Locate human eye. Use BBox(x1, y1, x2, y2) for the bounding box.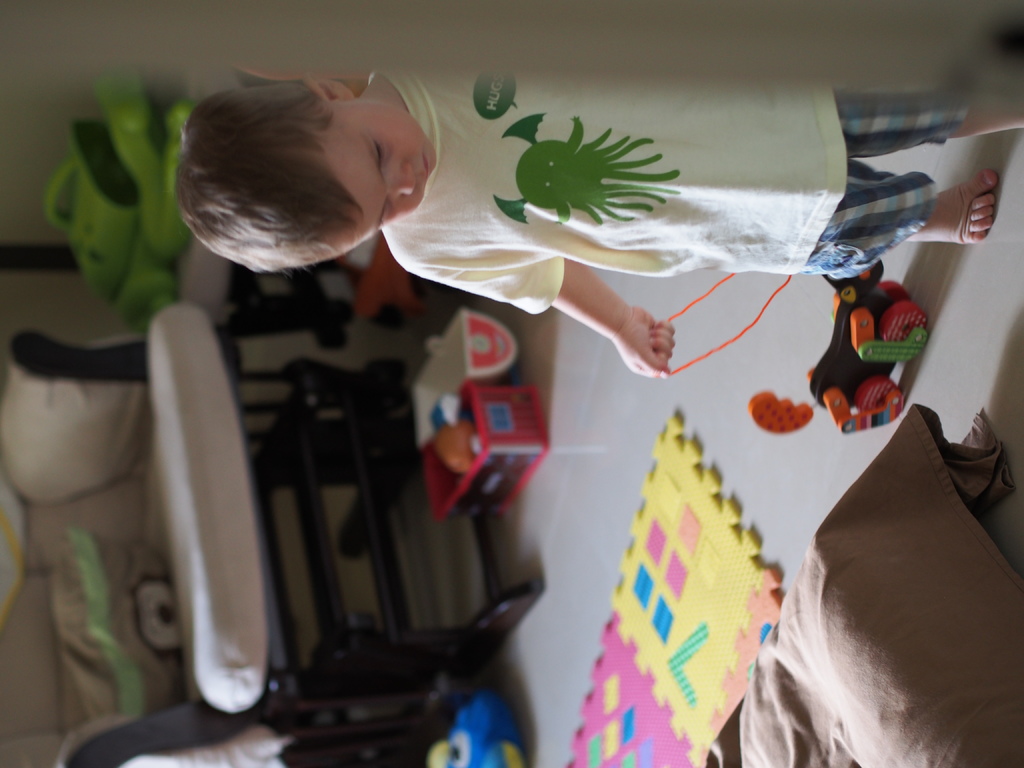
BBox(382, 200, 395, 225).
